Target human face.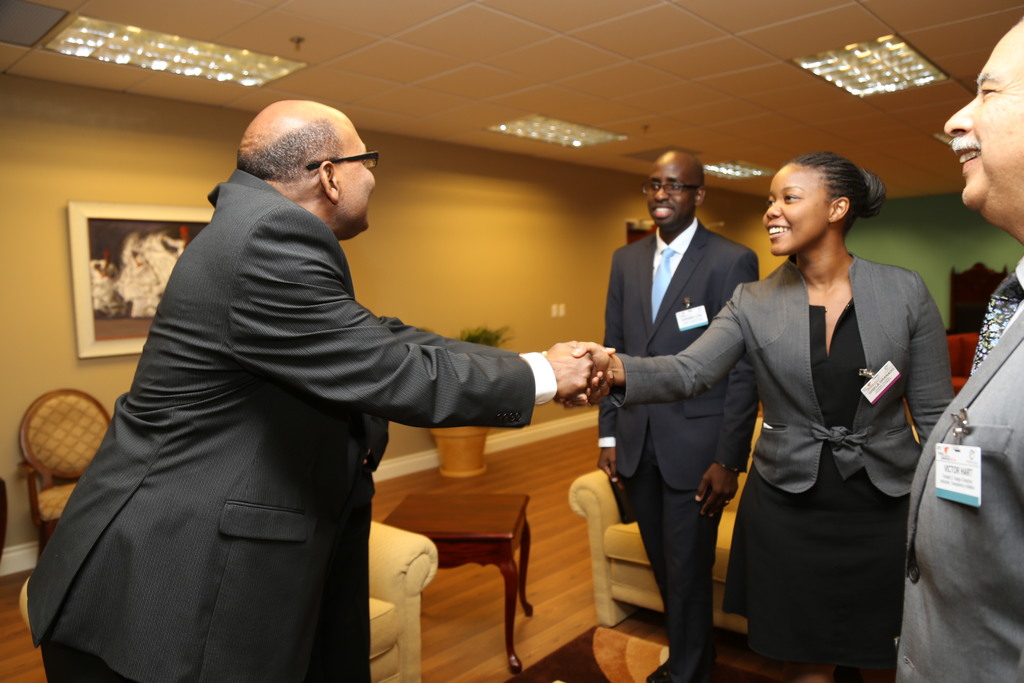
Target region: x1=334 y1=119 x2=378 y2=234.
